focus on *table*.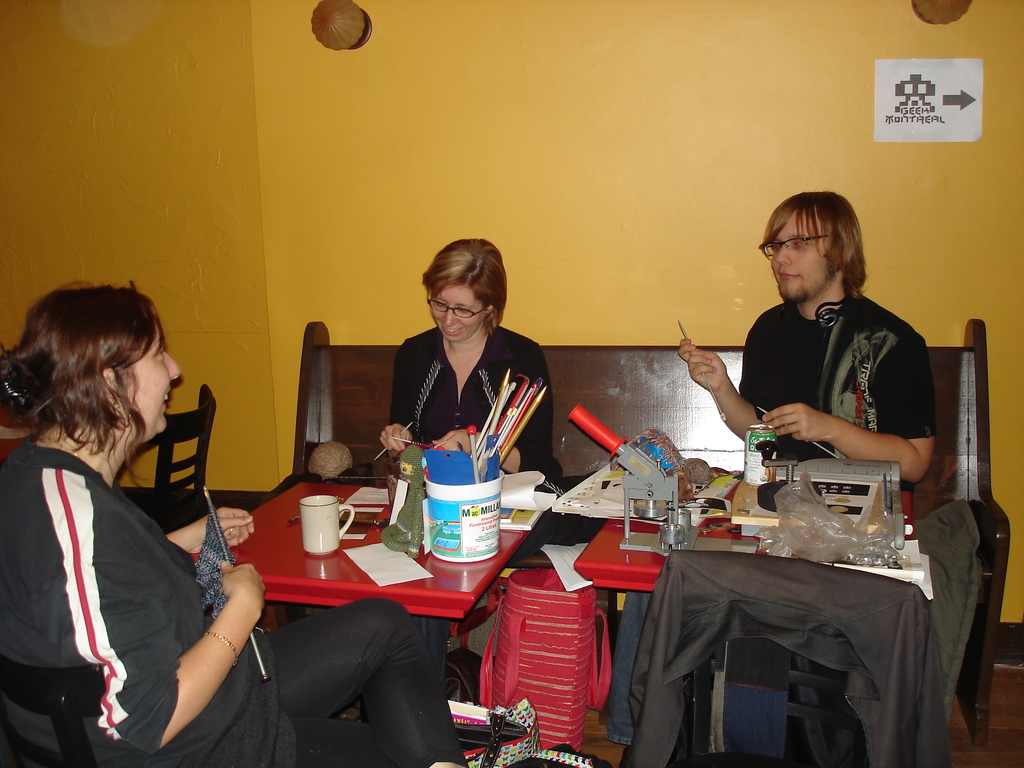
Focused at crop(186, 479, 541, 686).
